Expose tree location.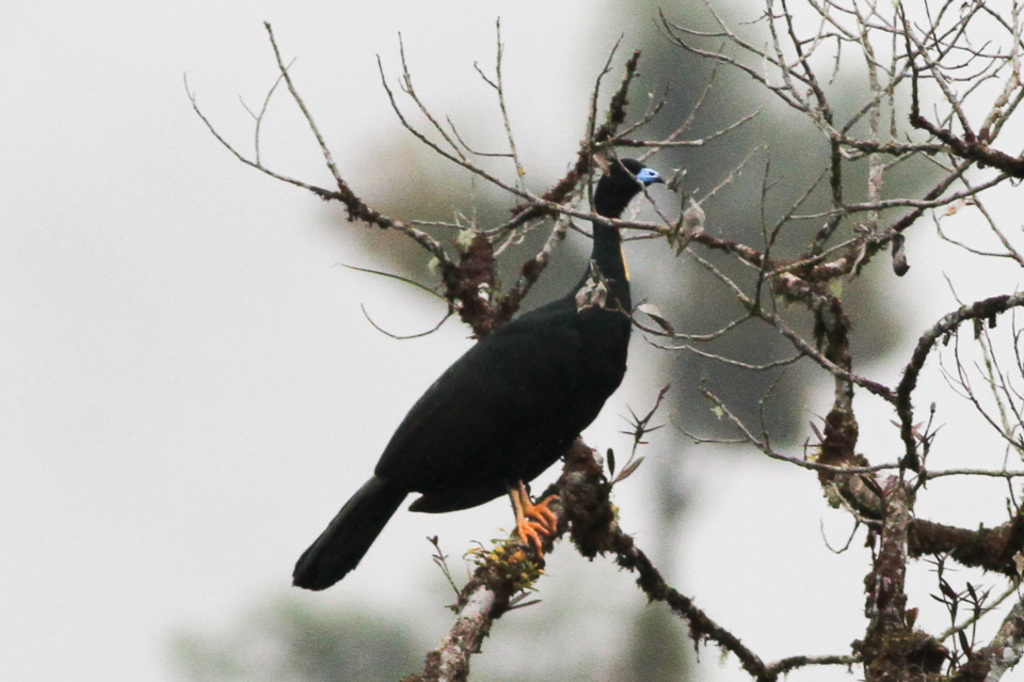
Exposed at x1=180 y1=0 x2=1023 y2=681.
